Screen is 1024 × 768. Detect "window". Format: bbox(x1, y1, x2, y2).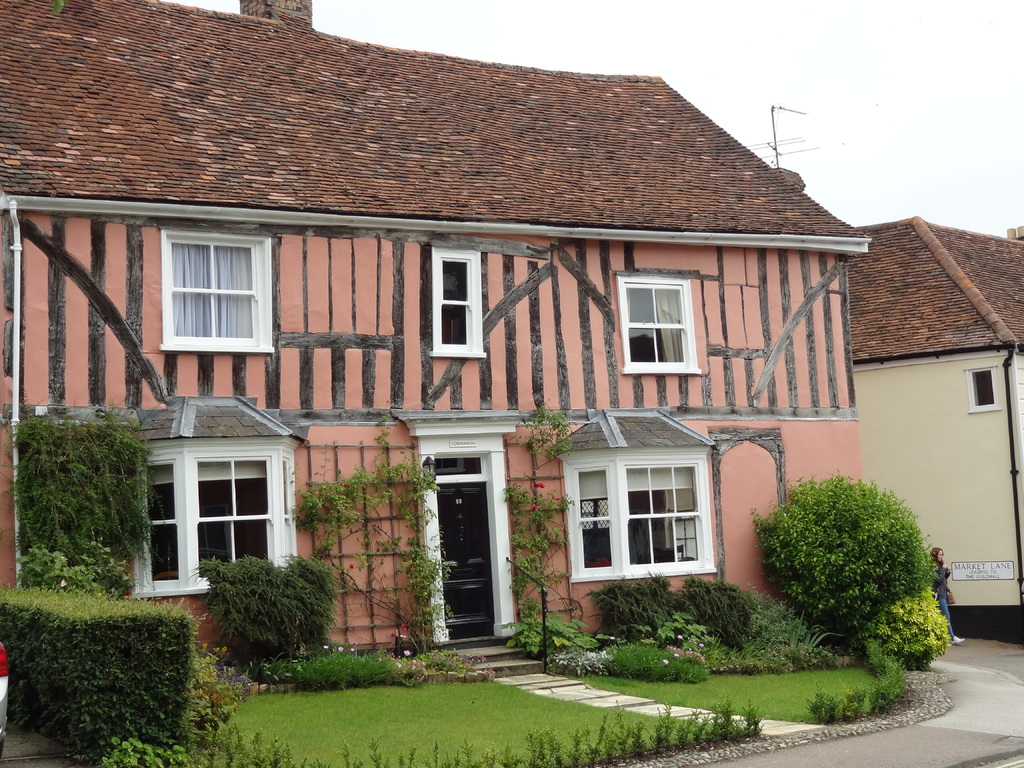
bbox(616, 267, 710, 378).
